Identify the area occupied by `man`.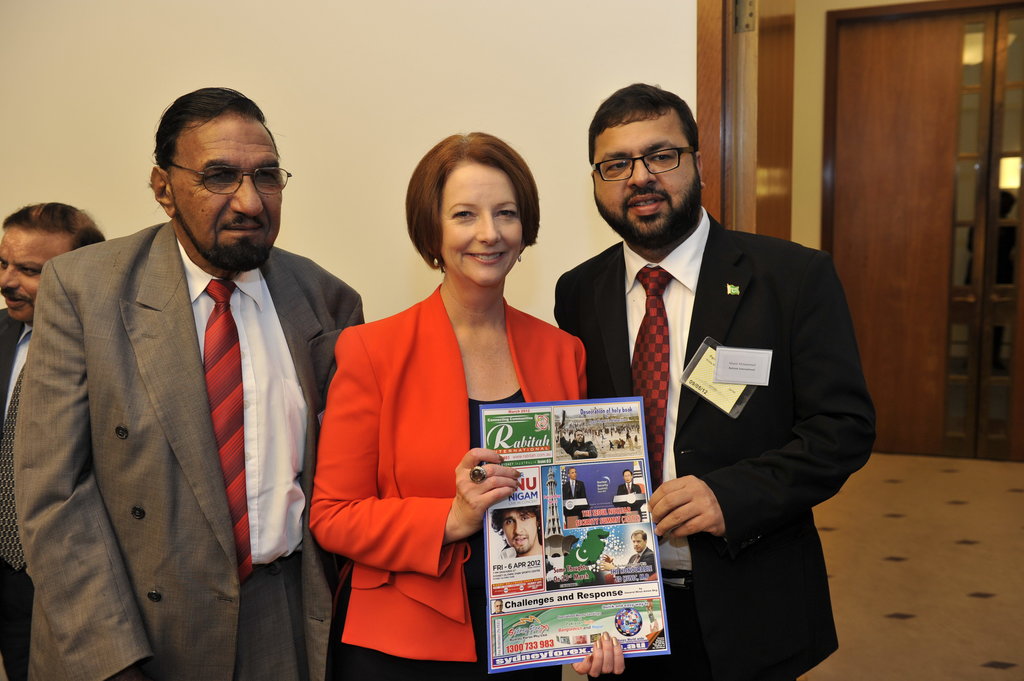
Area: box(489, 506, 545, 557).
